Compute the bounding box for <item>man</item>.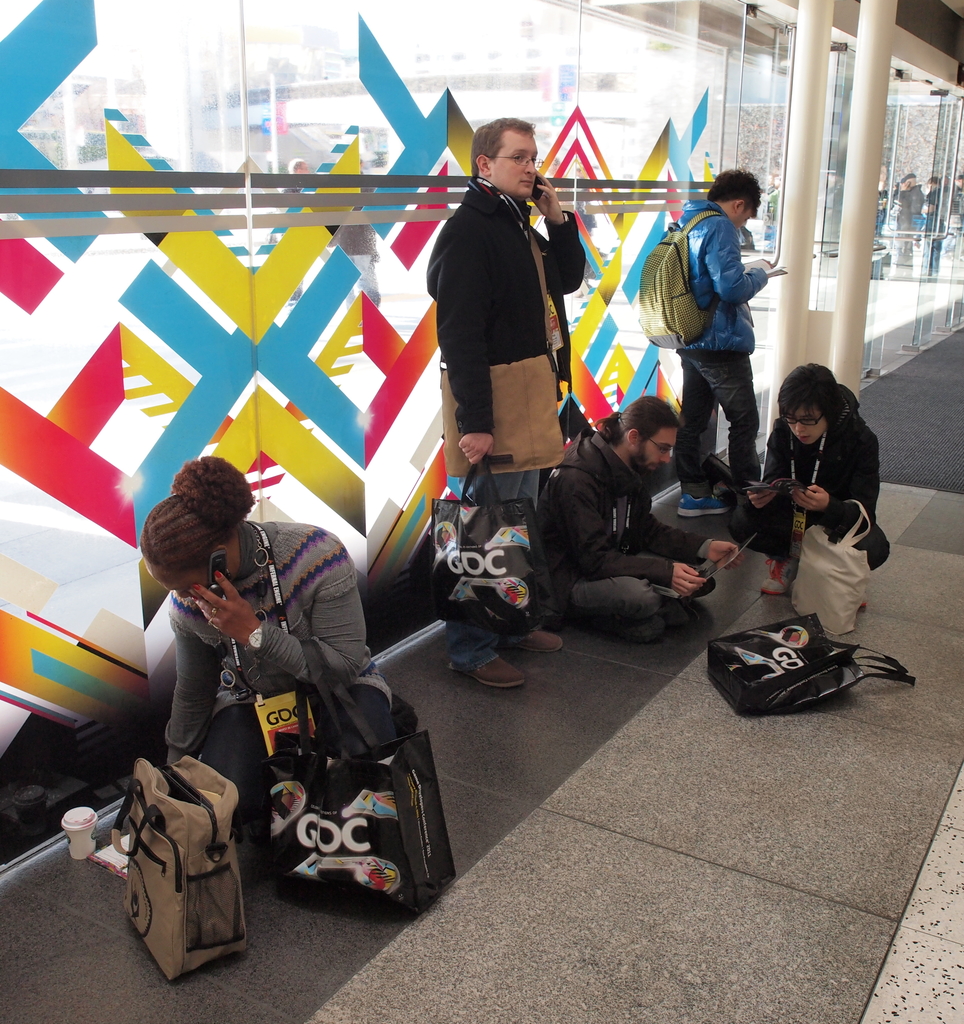
734 368 916 623.
